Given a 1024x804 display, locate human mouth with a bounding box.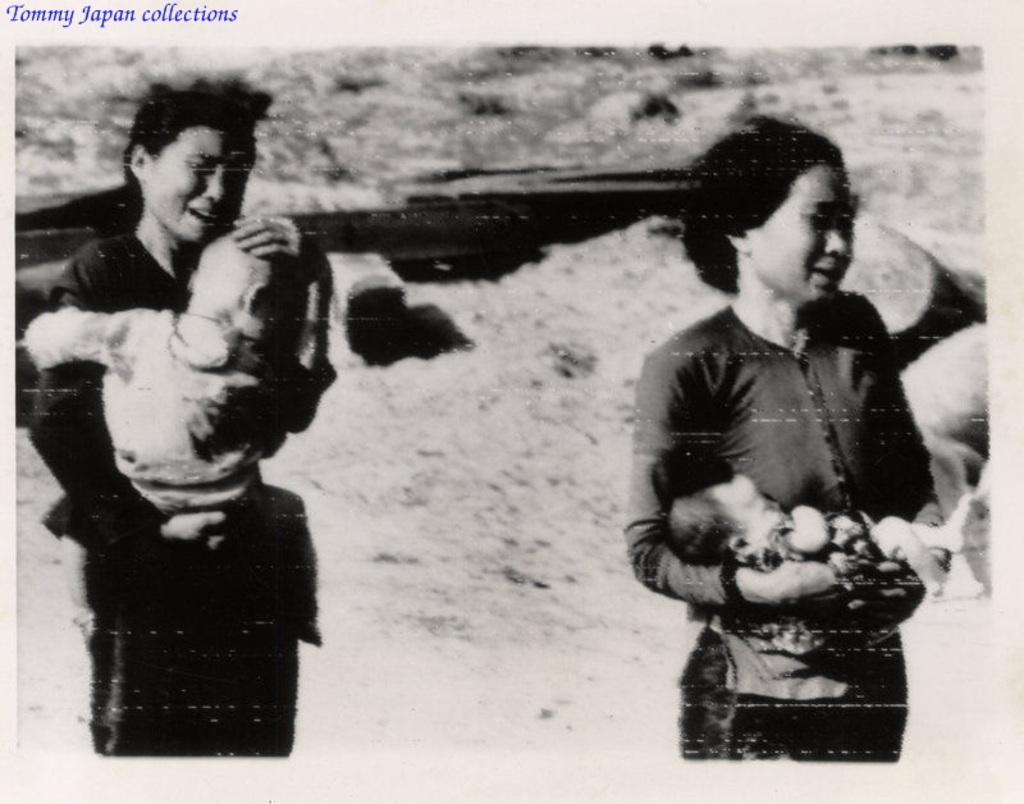
Located: rect(810, 265, 841, 284).
